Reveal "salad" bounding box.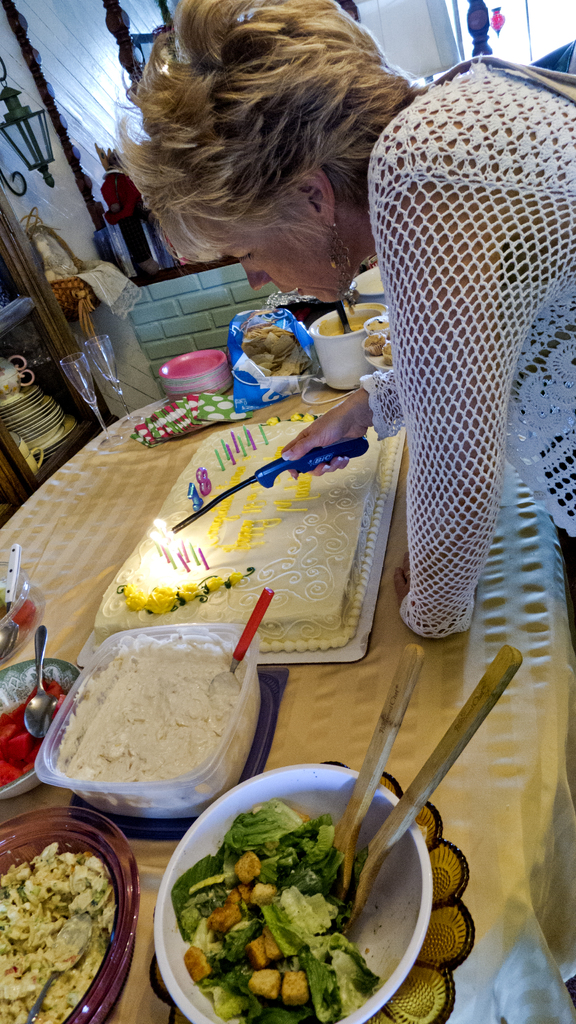
Revealed: bbox=[152, 791, 396, 1023].
